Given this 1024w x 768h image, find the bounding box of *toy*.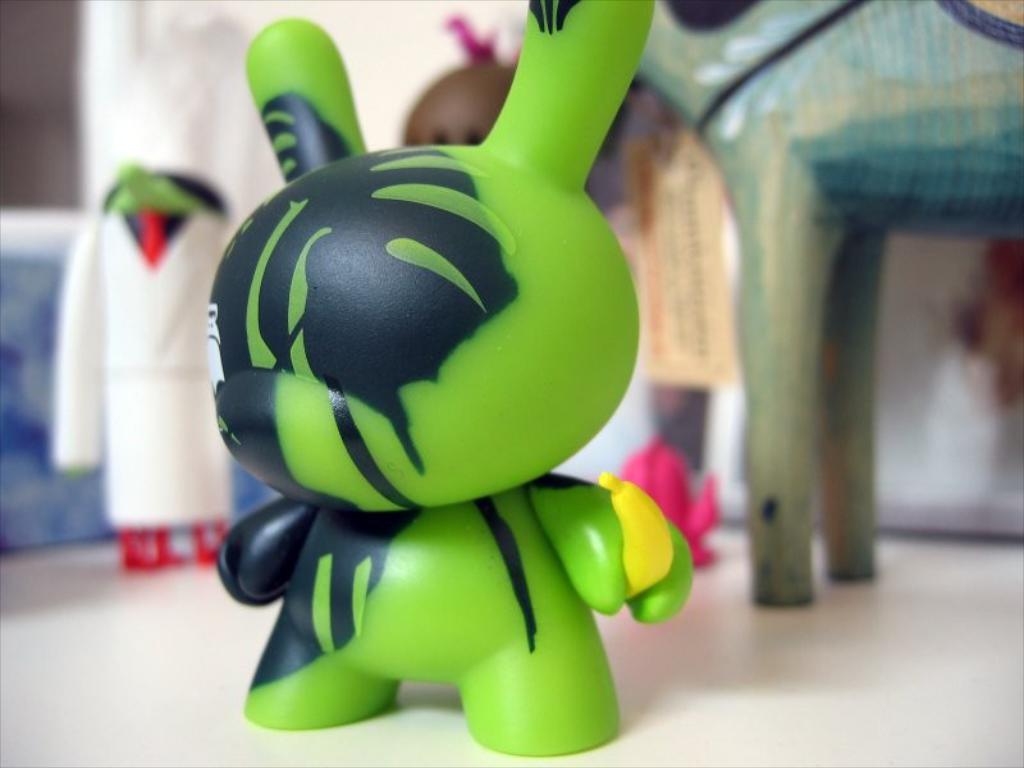
(631,447,722,561).
